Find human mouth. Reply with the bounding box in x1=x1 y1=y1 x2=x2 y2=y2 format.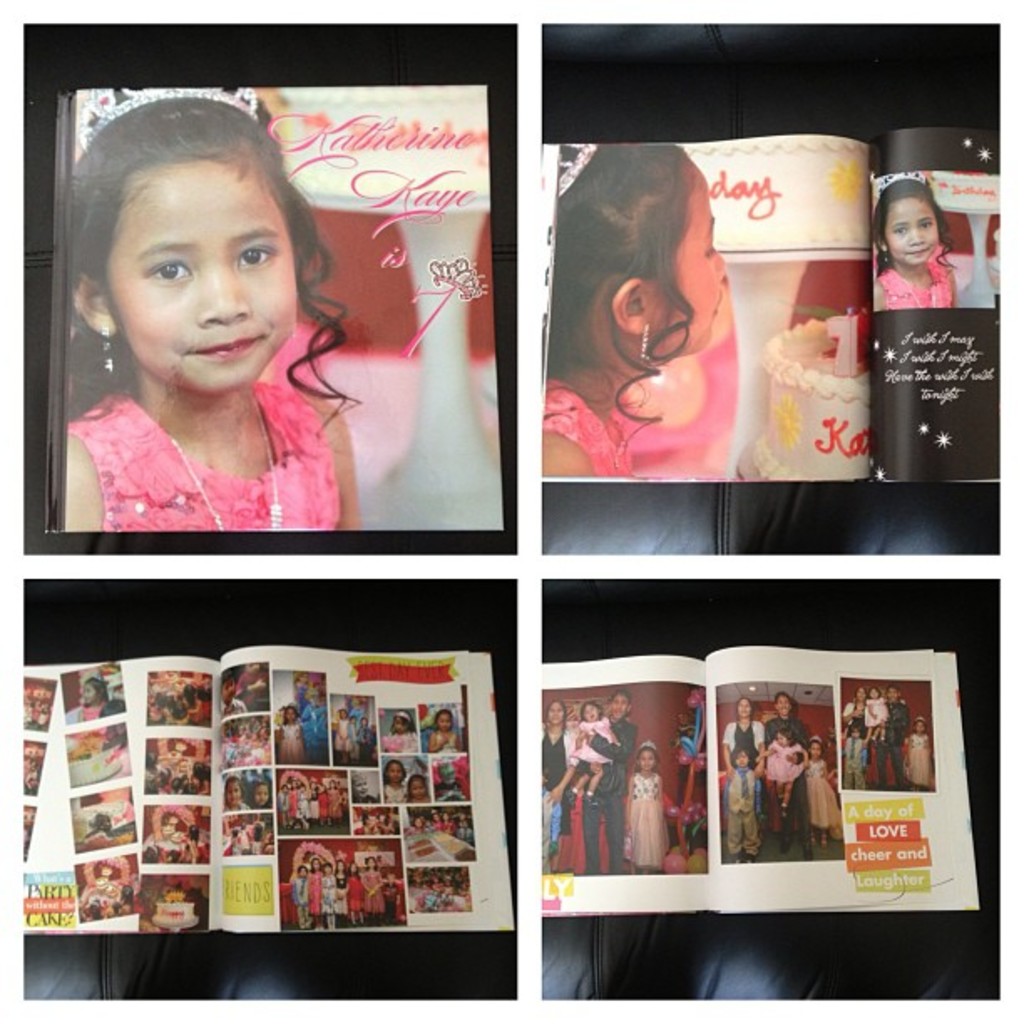
x1=900 y1=249 x2=927 y2=254.
